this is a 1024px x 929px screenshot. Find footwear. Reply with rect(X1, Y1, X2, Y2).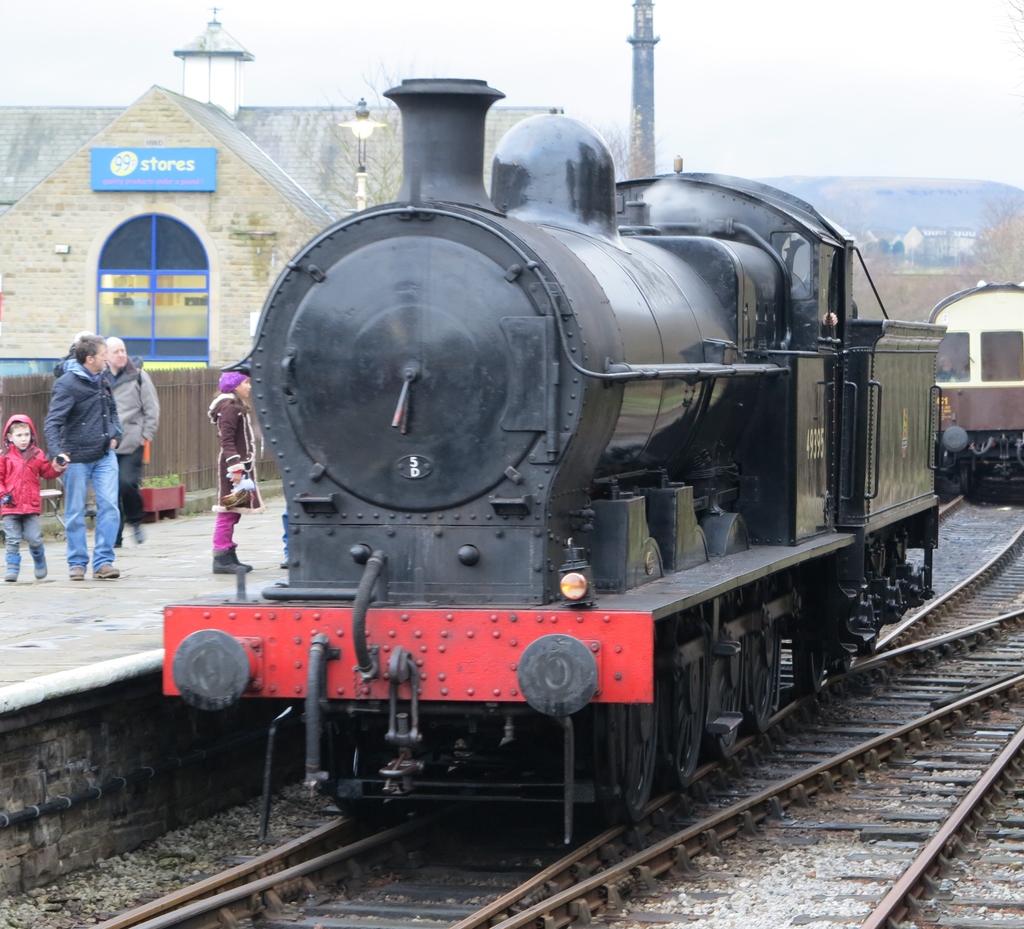
rect(95, 560, 120, 580).
